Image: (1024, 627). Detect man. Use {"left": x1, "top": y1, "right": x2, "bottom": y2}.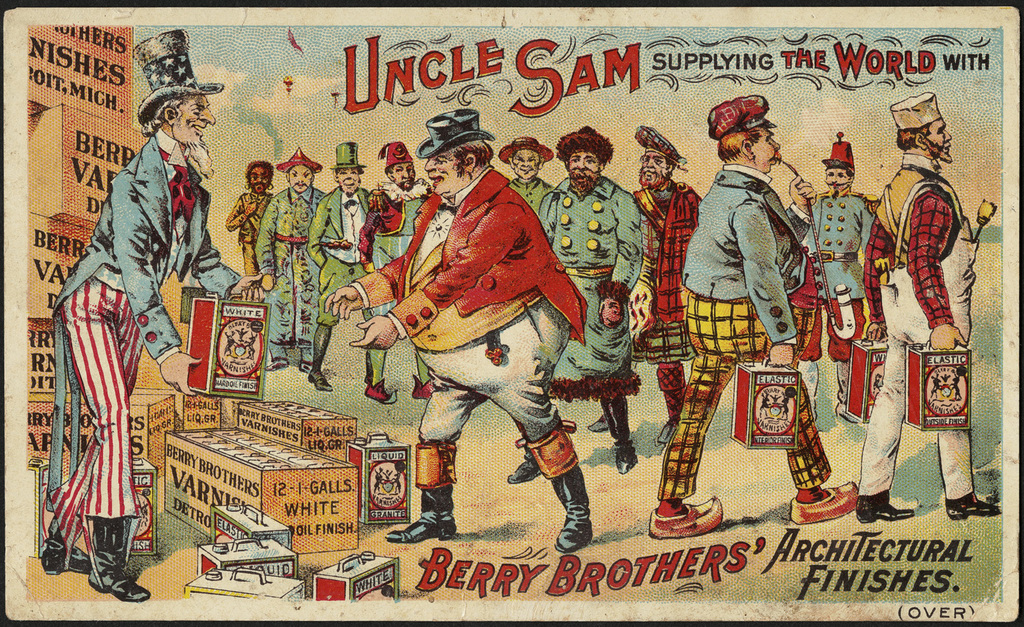
{"left": 46, "top": 32, "right": 257, "bottom": 599}.
